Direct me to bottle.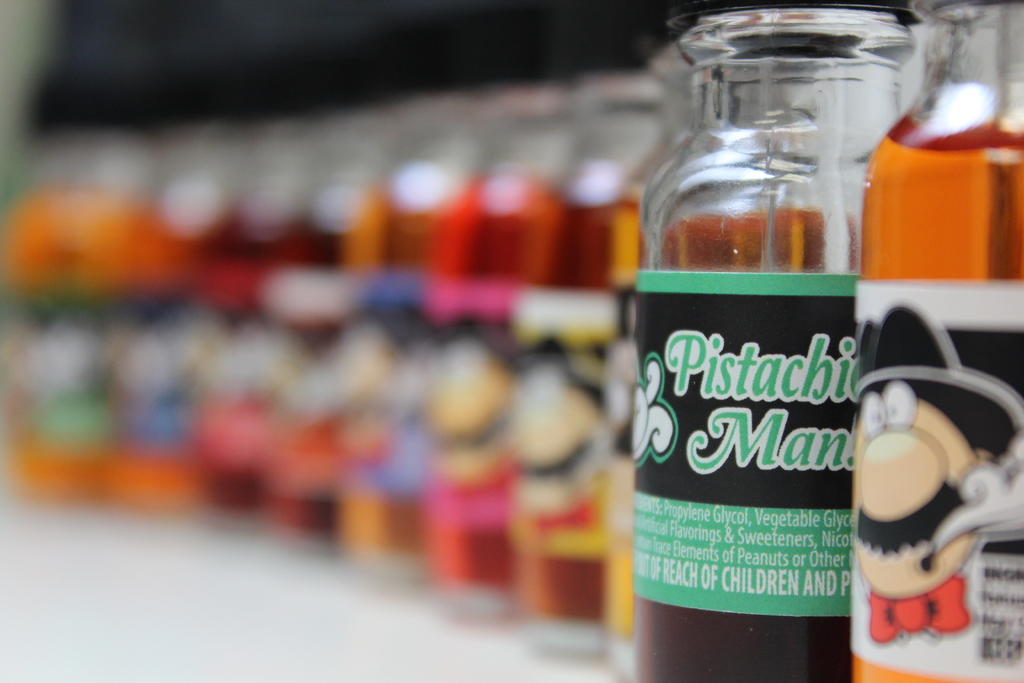
Direction: [275, 115, 382, 541].
